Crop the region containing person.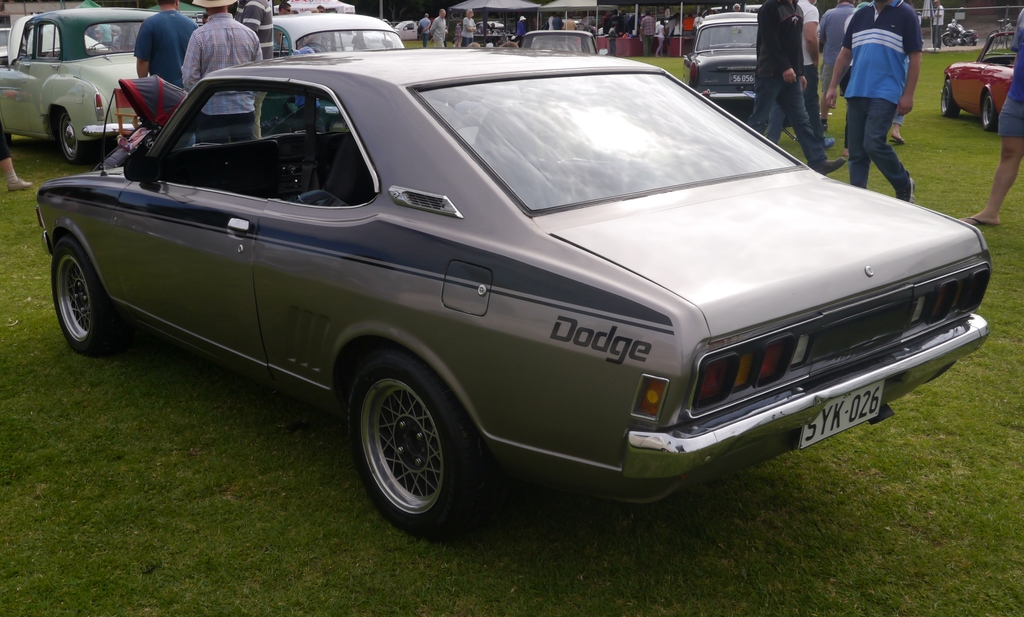
Crop region: <bbox>236, 0, 276, 68</bbox>.
